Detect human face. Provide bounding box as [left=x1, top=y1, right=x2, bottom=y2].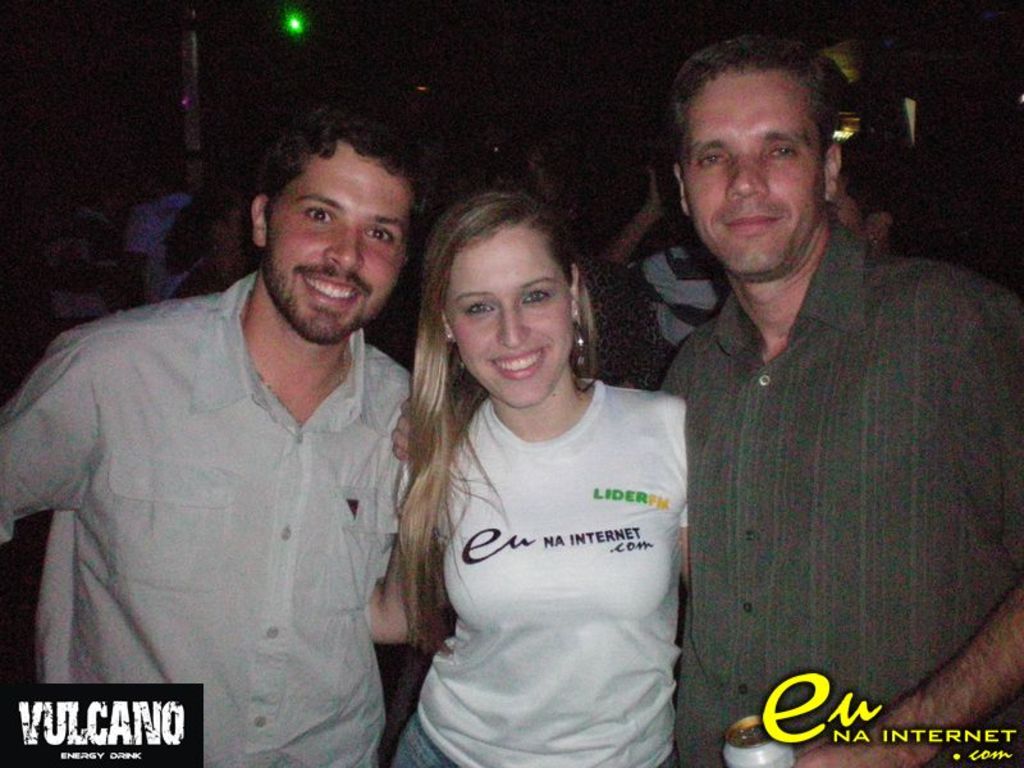
[left=687, top=72, right=827, bottom=279].
